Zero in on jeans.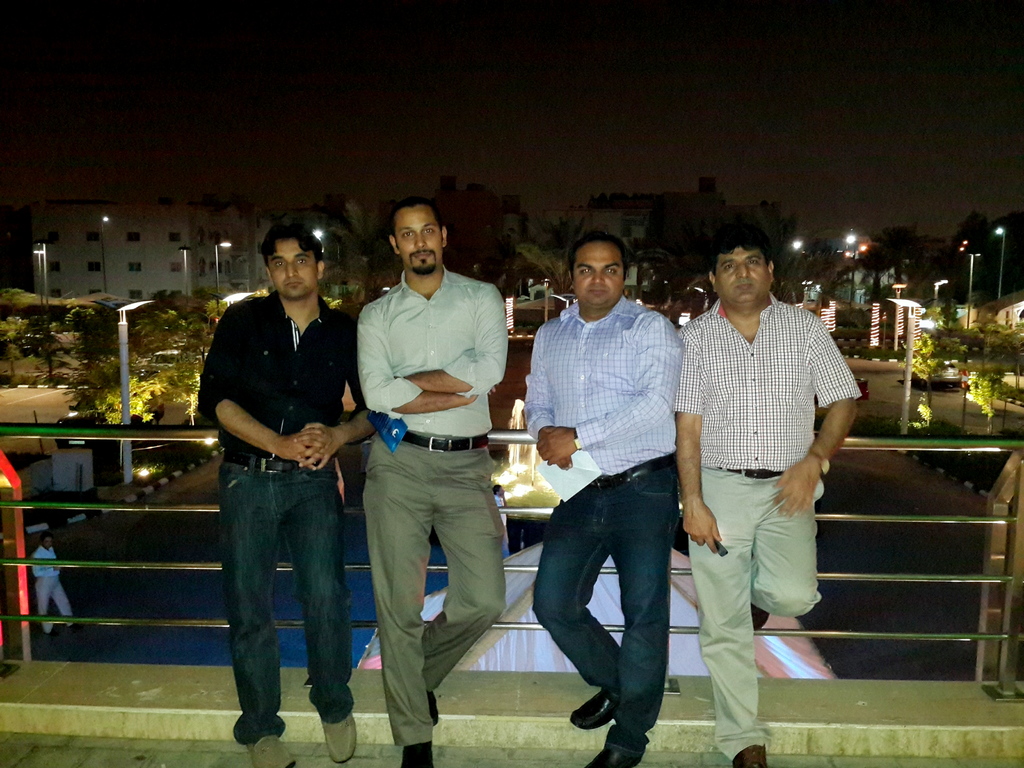
Zeroed in: bbox=[523, 465, 680, 746].
